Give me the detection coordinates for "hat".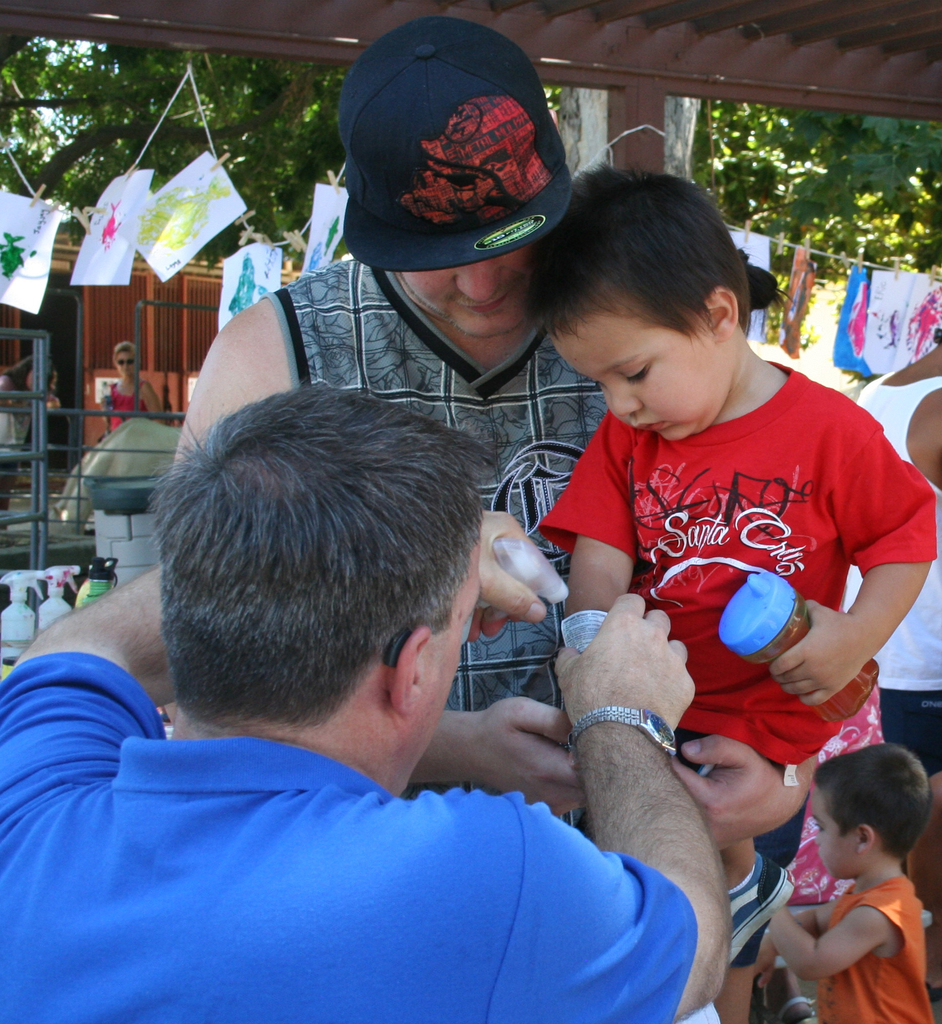
(344, 15, 579, 271).
